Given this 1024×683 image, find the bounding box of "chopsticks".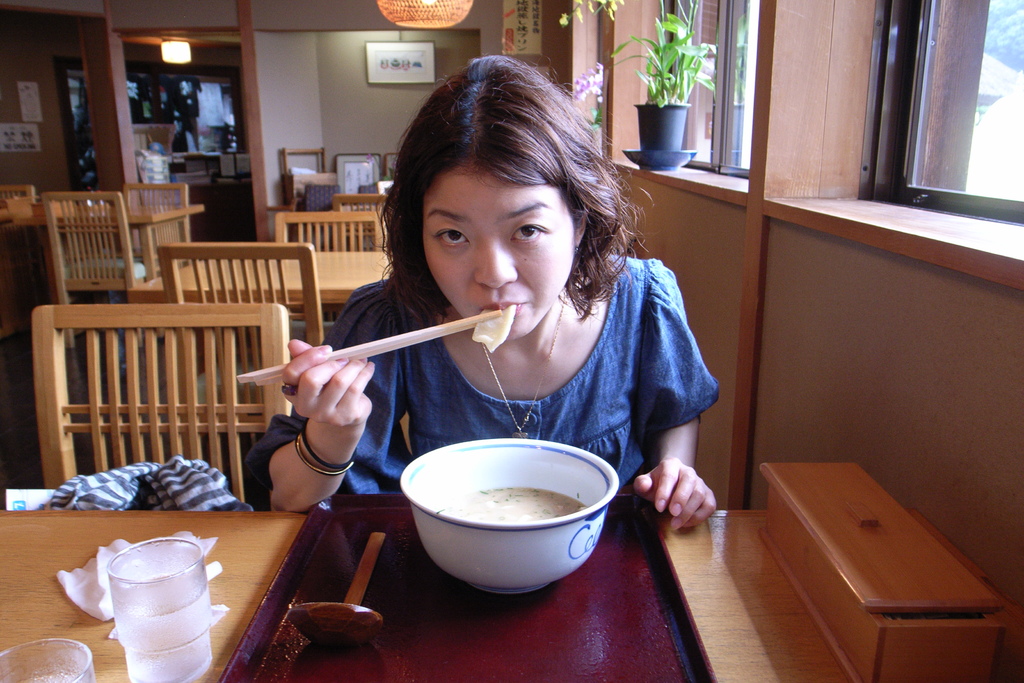
l=237, t=309, r=499, b=386.
